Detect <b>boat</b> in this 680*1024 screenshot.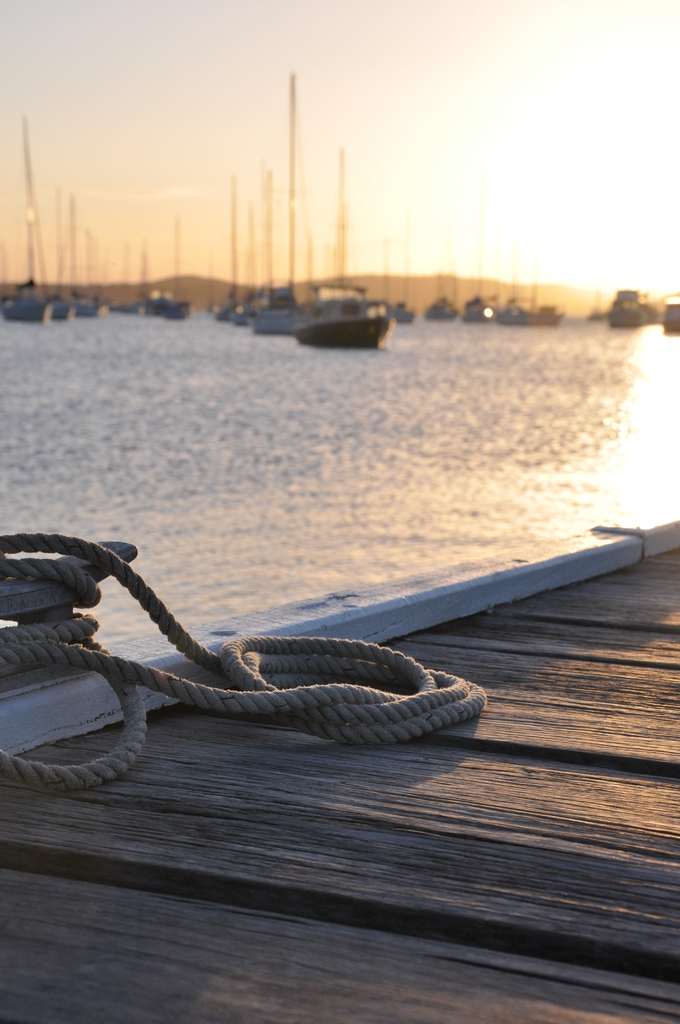
Detection: bbox(607, 280, 658, 330).
